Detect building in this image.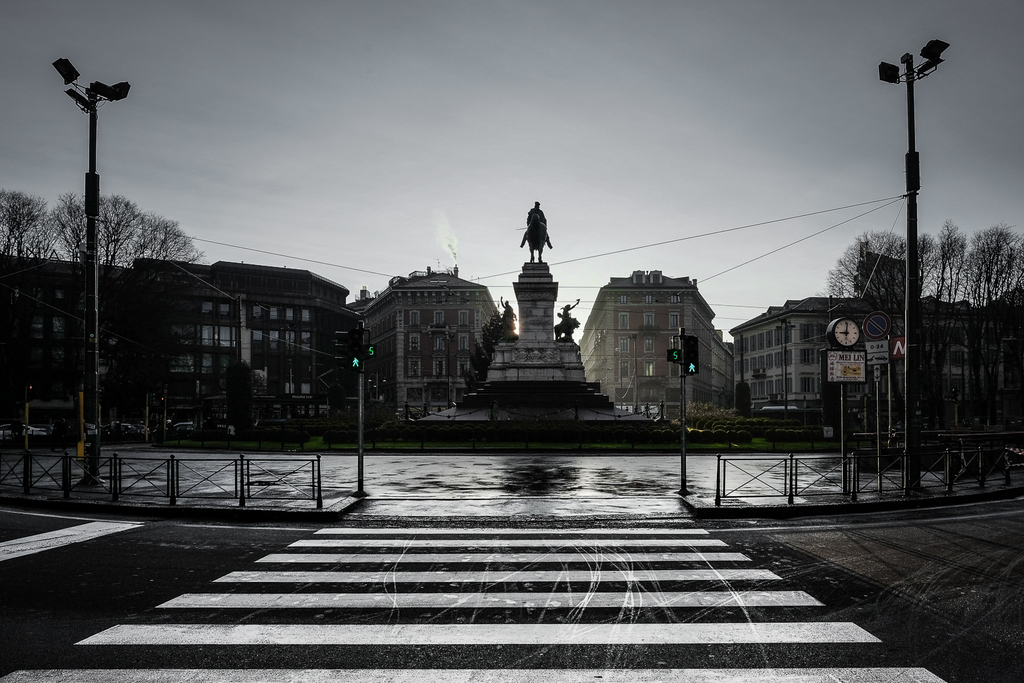
Detection: left=730, top=291, right=1023, bottom=444.
